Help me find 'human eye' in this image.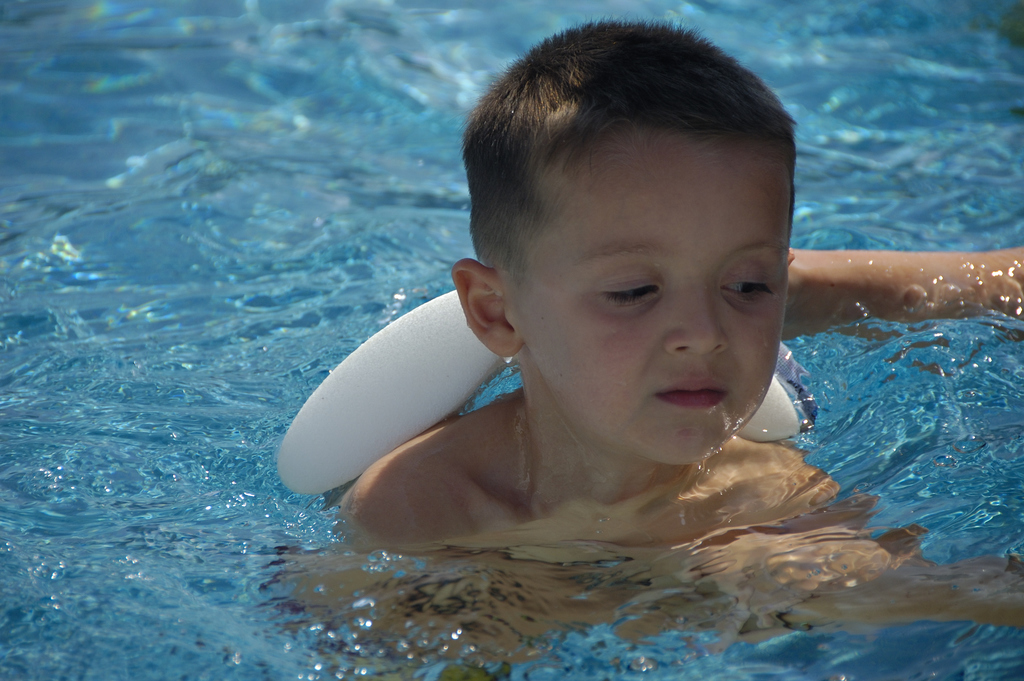
Found it: <box>591,256,662,314</box>.
